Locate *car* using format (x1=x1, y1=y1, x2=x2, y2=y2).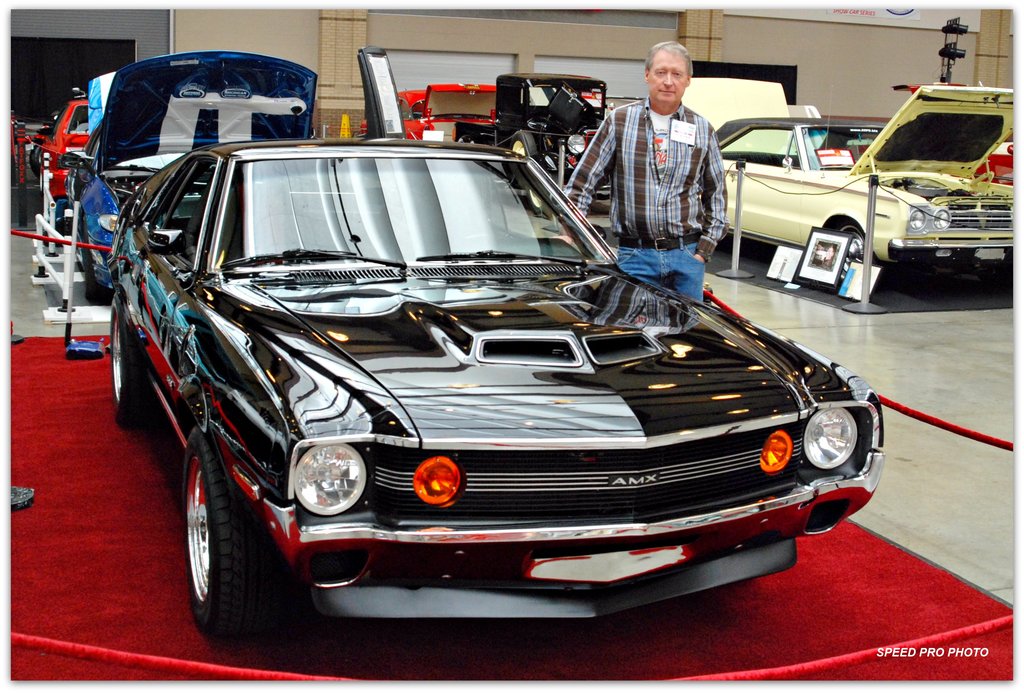
(x1=106, y1=139, x2=886, y2=619).
